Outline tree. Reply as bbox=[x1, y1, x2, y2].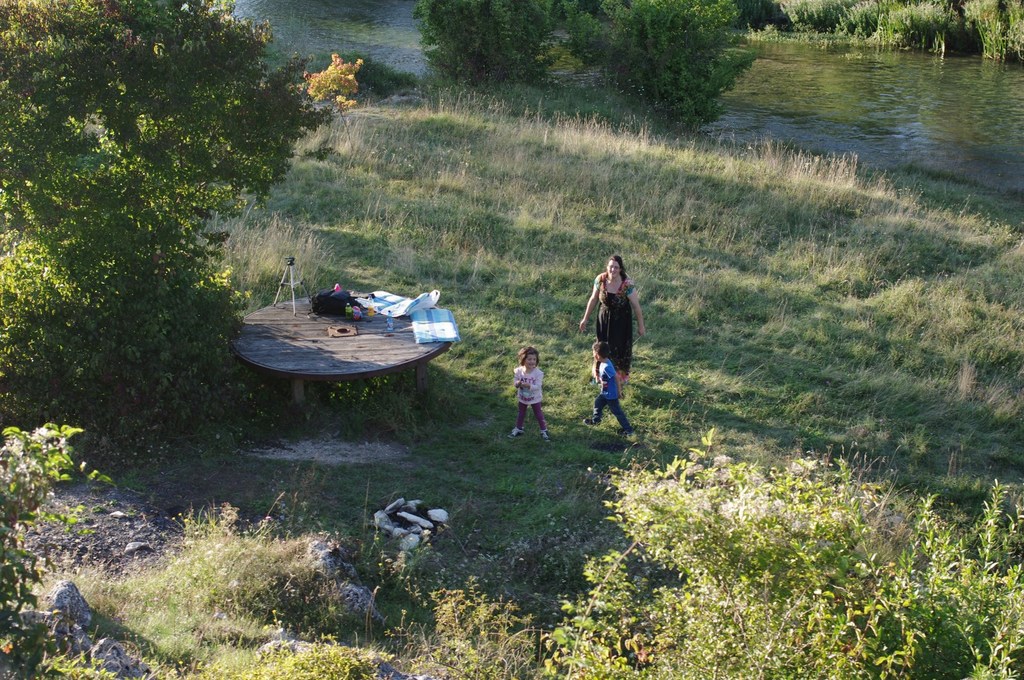
bbox=[570, 0, 754, 129].
